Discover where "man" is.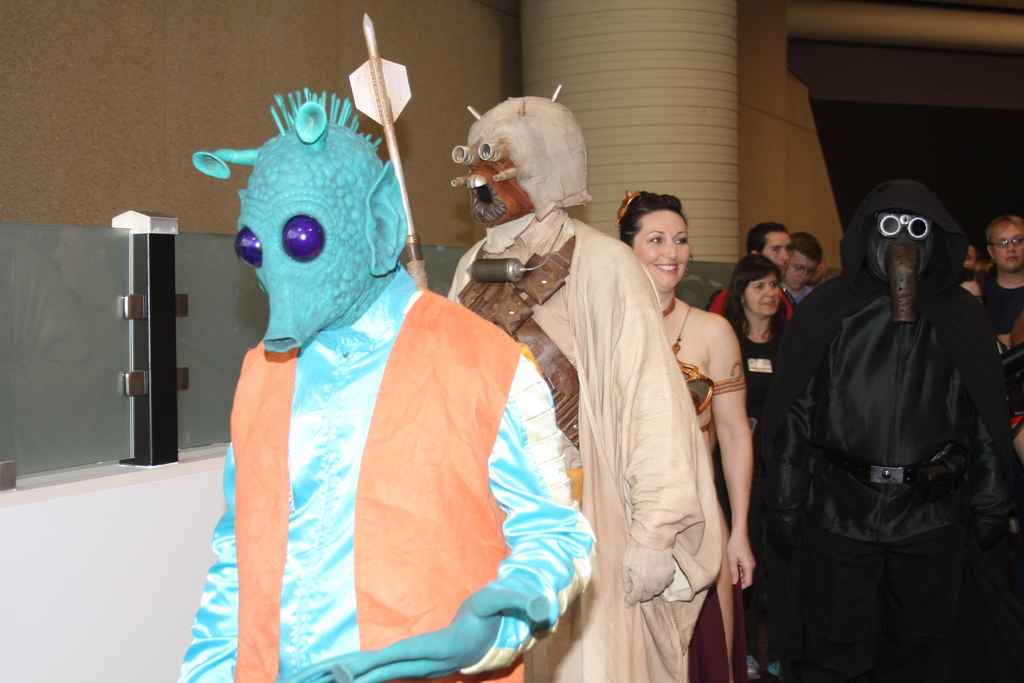
Discovered at 707,225,796,322.
